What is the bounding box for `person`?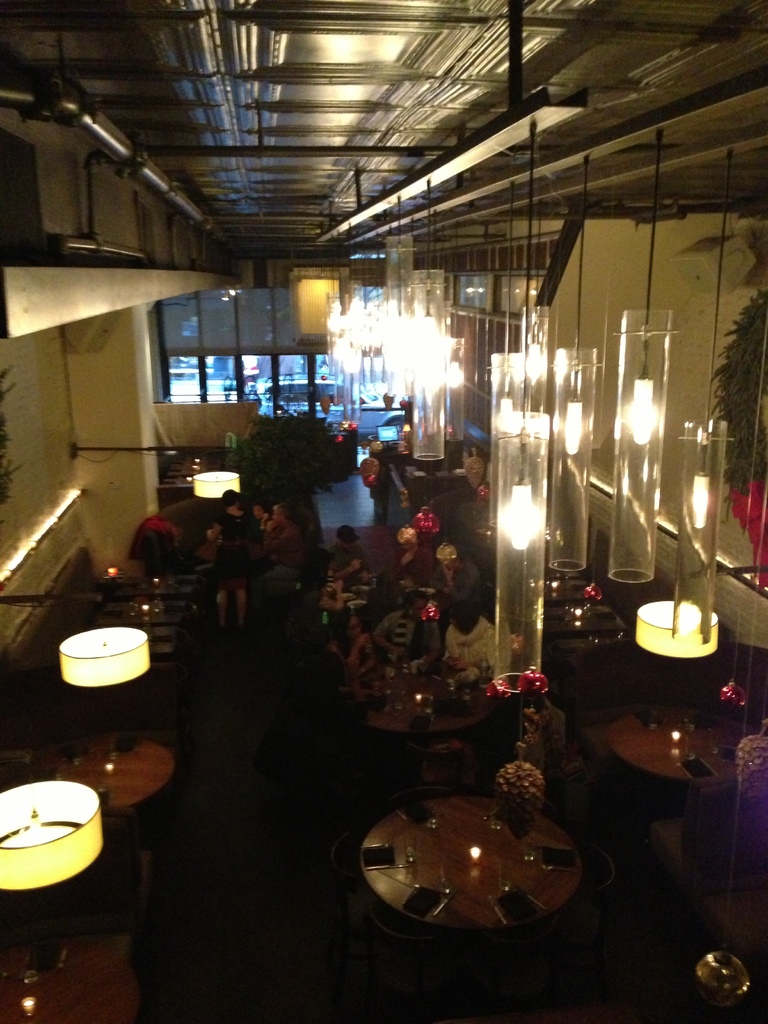
x1=292 y1=540 x2=374 y2=625.
